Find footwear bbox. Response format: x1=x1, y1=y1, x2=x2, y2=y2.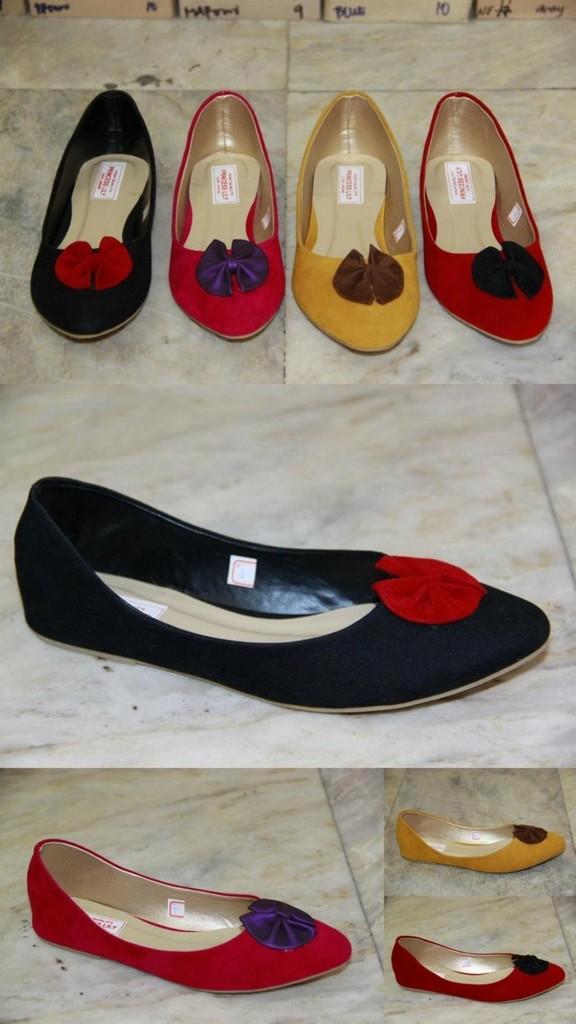
x1=288, y1=93, x2=420, y2=356.
